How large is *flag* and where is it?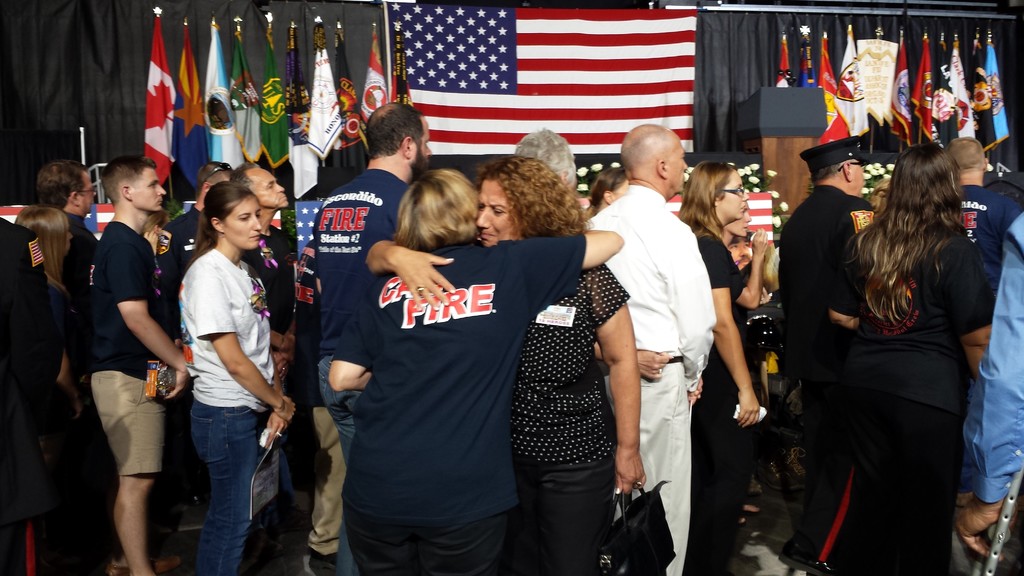
Bounding box: box(835, 26, 869, 141).
